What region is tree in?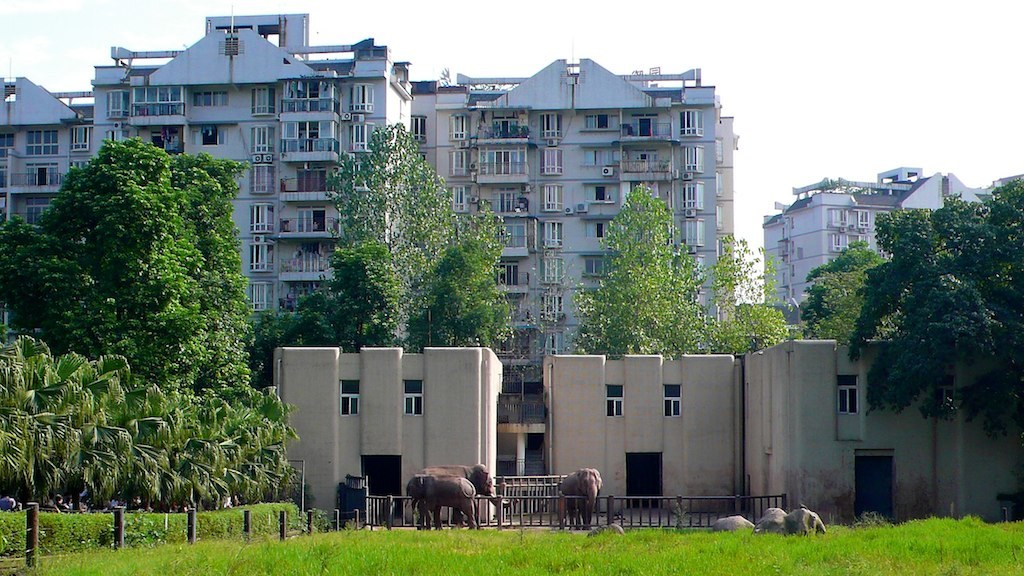
crop(799, 241, 885, 343).
